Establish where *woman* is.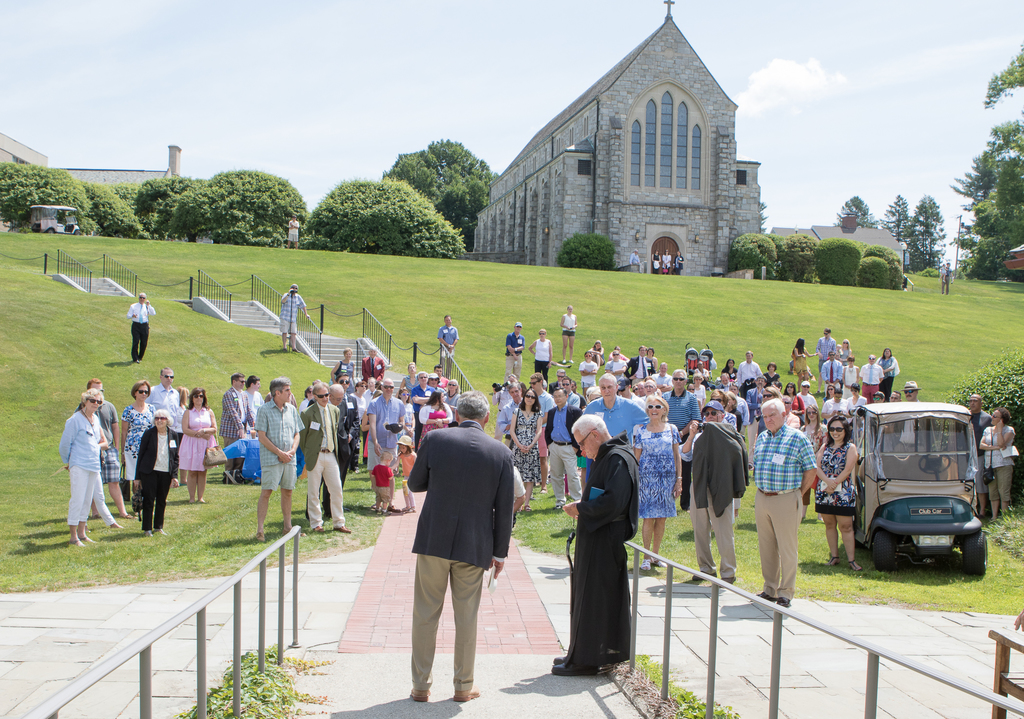
Established at left=348, top=383, right=366, bottom=453.
